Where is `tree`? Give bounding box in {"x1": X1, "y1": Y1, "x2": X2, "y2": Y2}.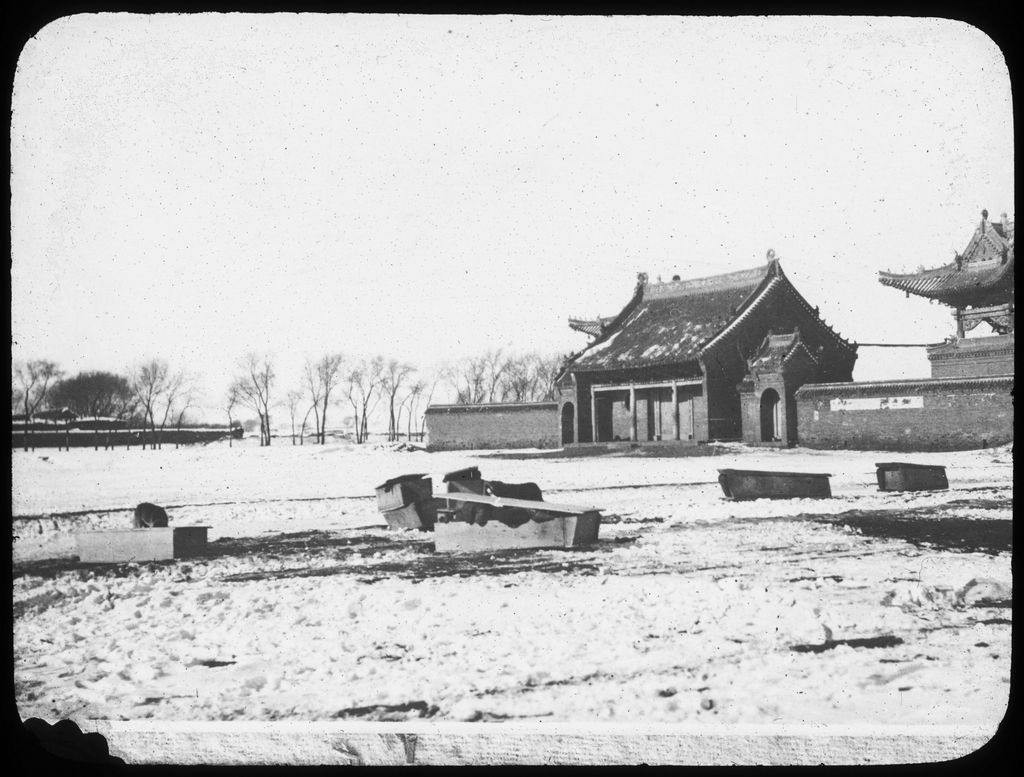
{"x1": 285, "y1": 355, "x2": 312, "y2": 446}.
